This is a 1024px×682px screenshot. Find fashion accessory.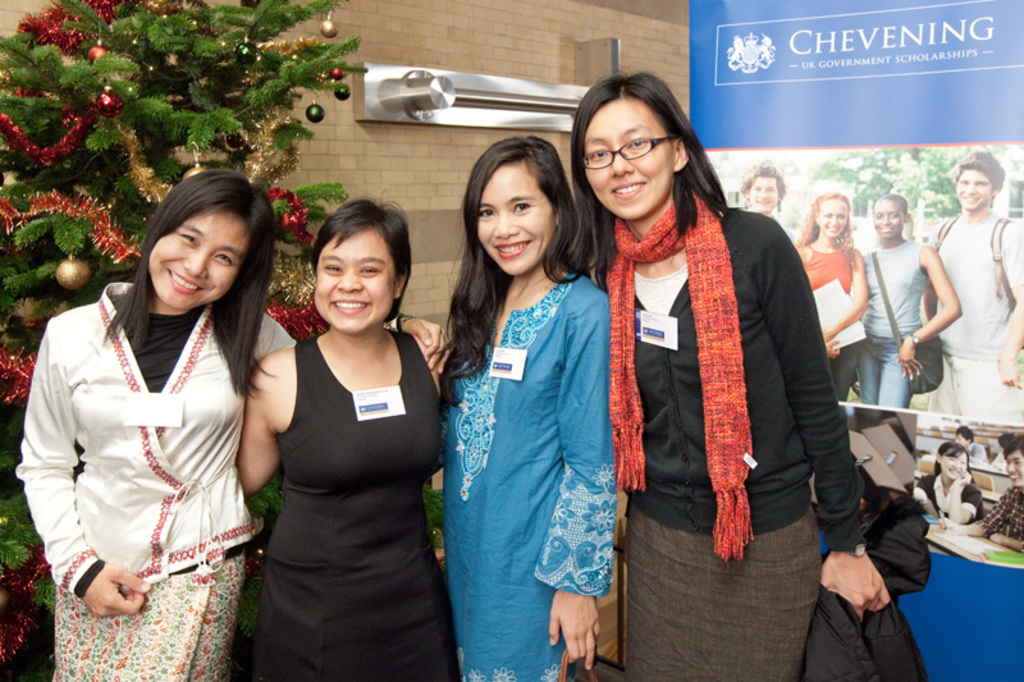
Bounding box: left=582, top=133, right=682, bottom=171.
